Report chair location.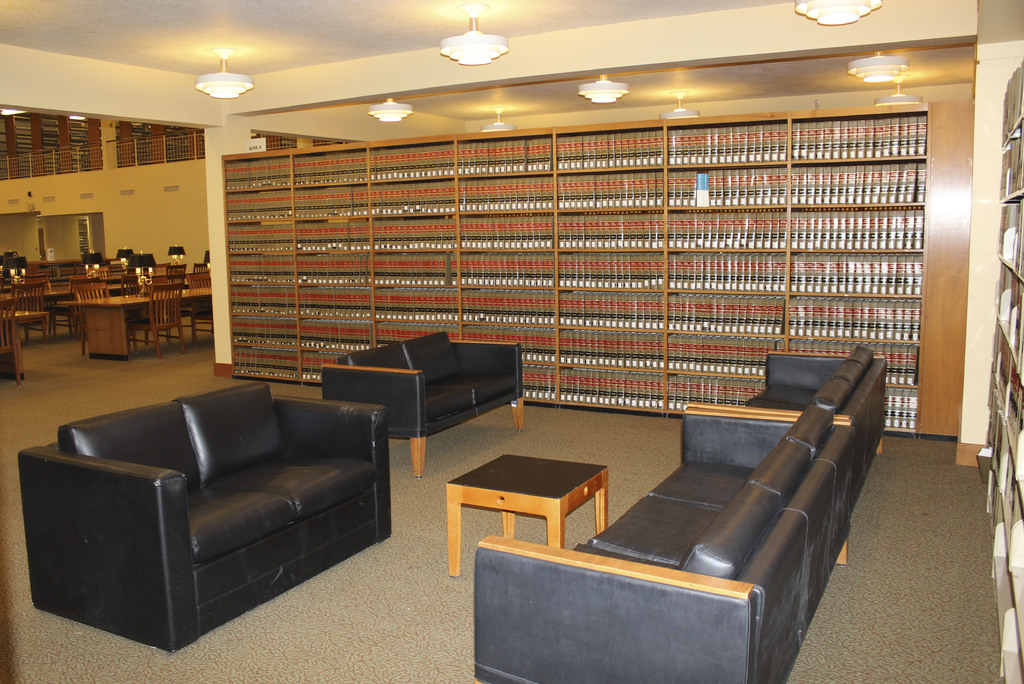
Report: [194,263,207,275].
